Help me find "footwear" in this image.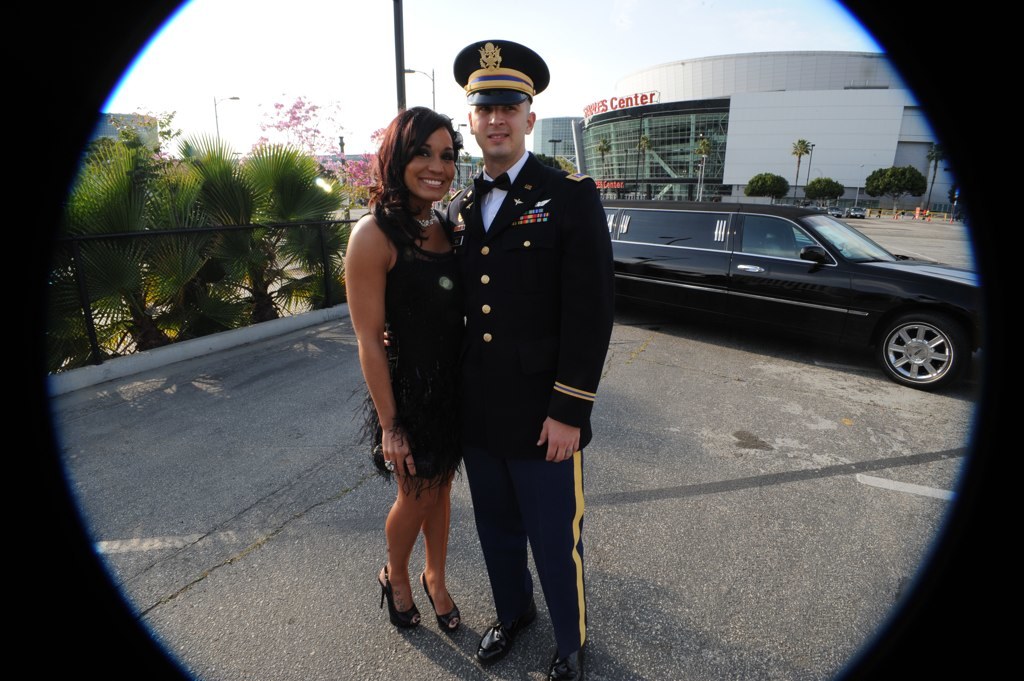
Found it: bbox(420, 568, 465, 636).
